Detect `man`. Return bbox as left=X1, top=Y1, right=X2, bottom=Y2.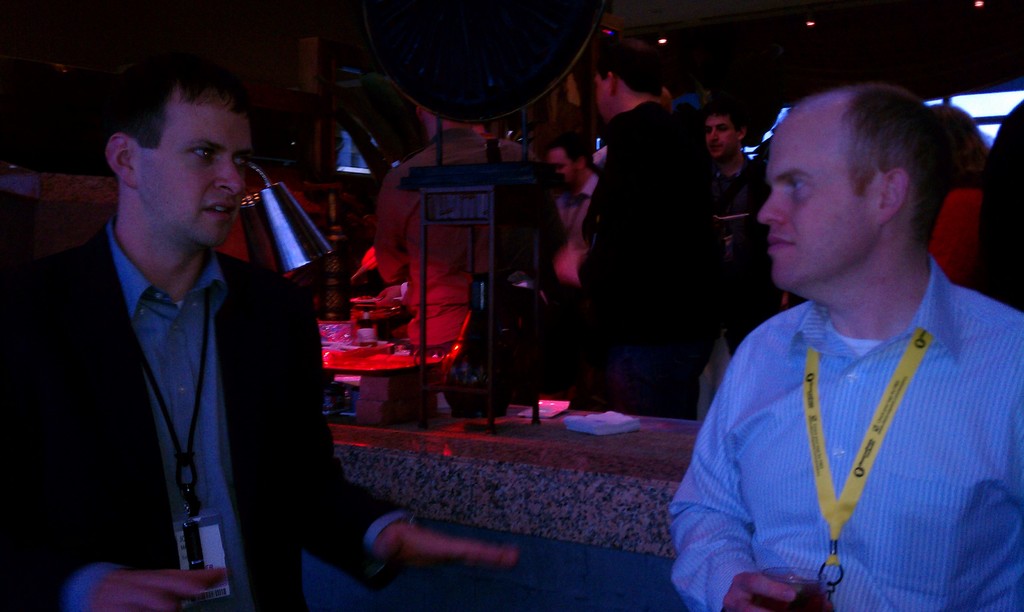
left=4, top=55, right=514, bottom=611.
